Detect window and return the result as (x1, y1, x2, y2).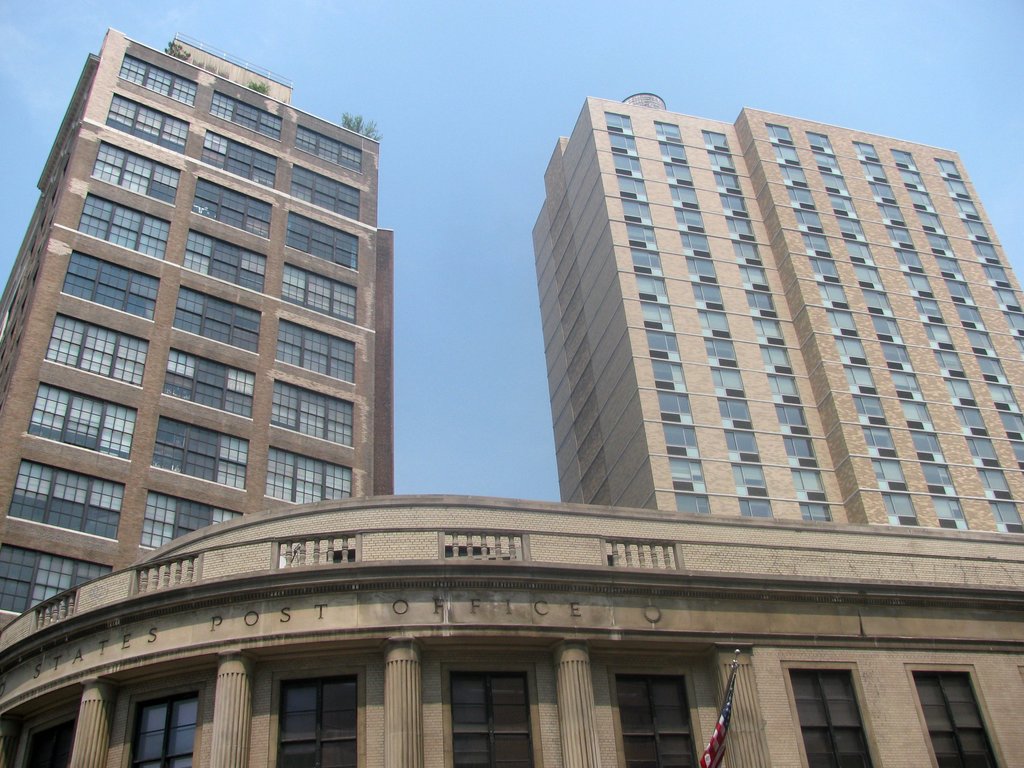
(697, 308, 729, 332).
